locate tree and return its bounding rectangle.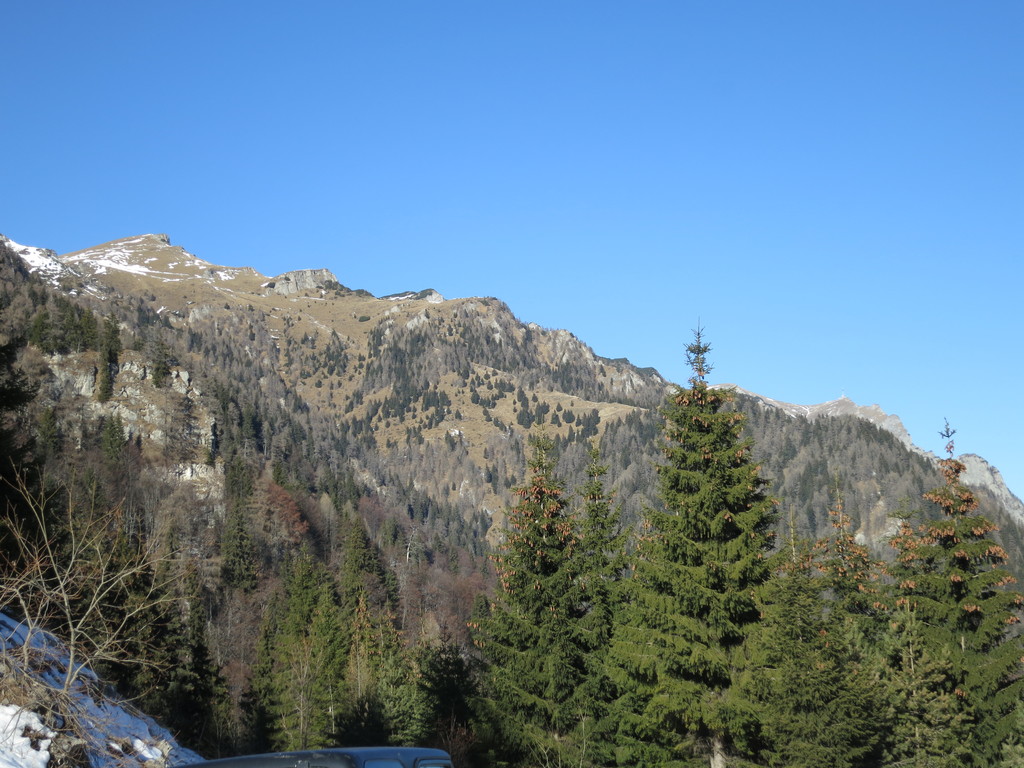
[884, 418, 1023, 767].
